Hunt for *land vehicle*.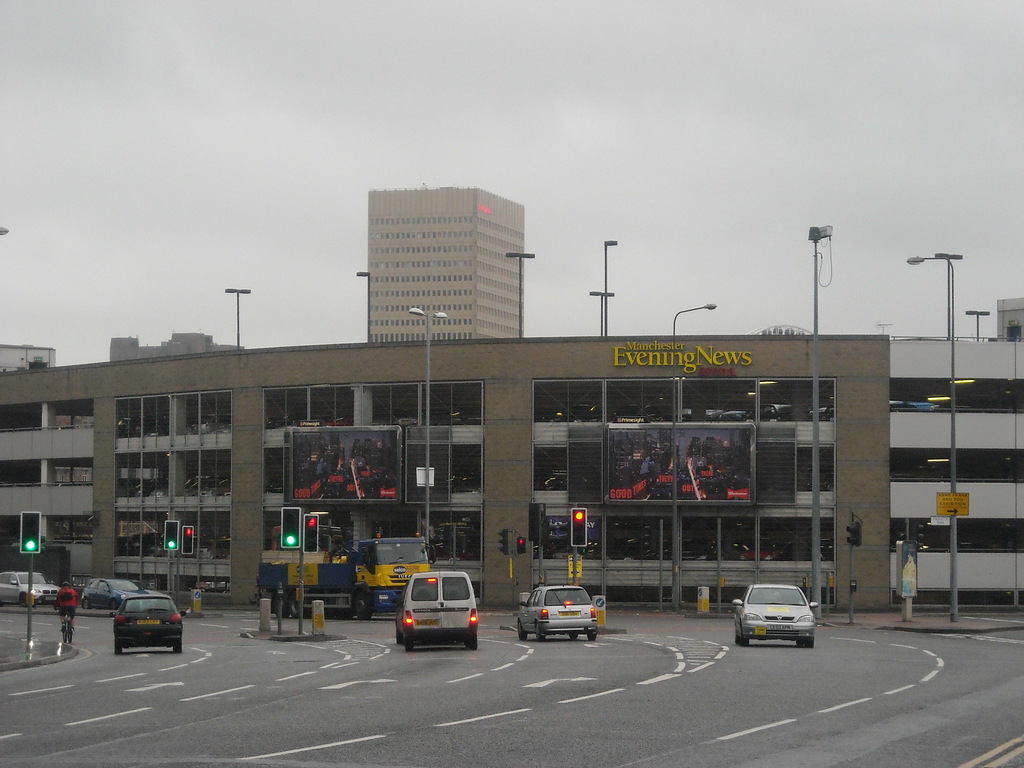
Hunted down at Rect(721, 582, 826, 653).
